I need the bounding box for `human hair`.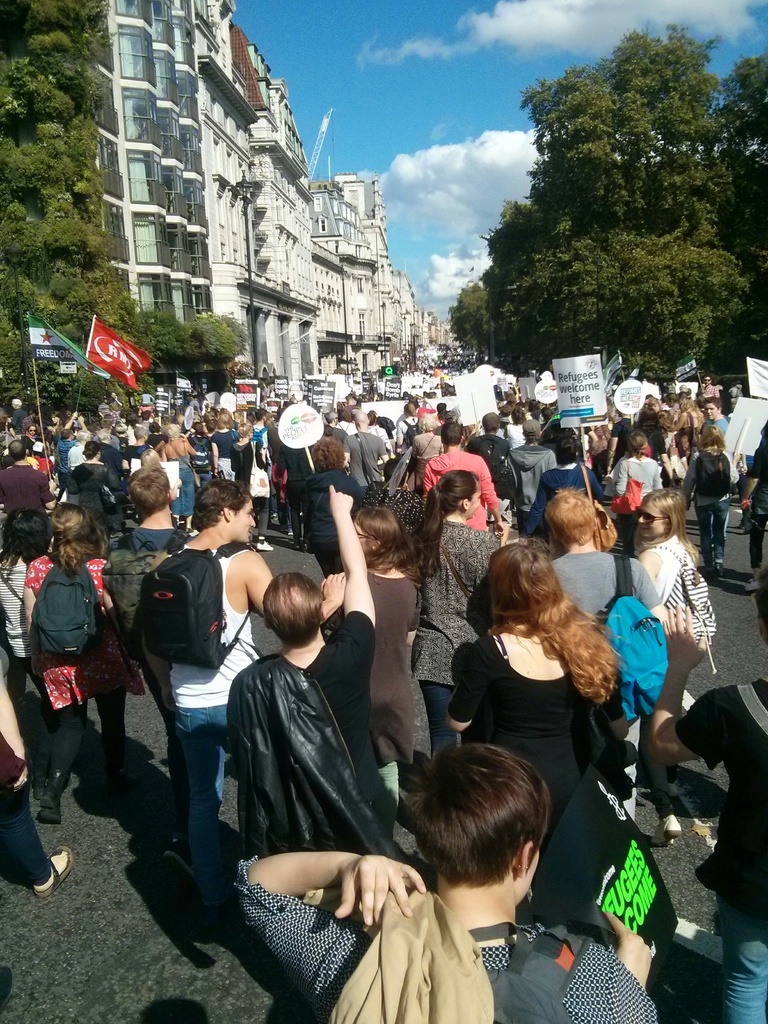
Here it is: bbox(0, 509, 54, 567).
